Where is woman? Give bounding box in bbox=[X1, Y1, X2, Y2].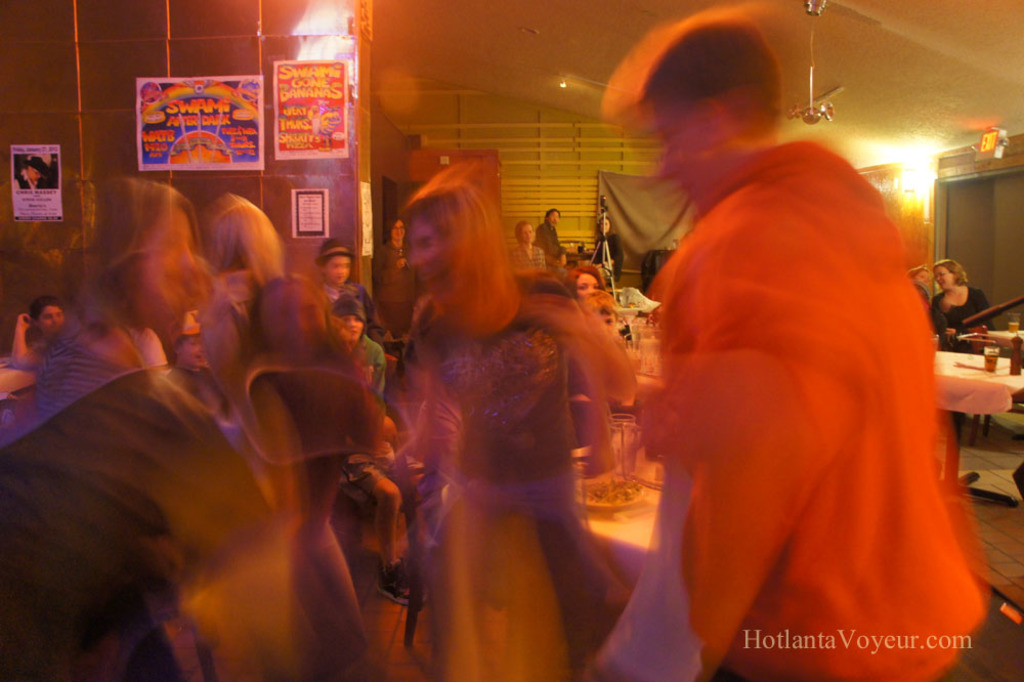
bbox=[575, 259, 617, 315].
